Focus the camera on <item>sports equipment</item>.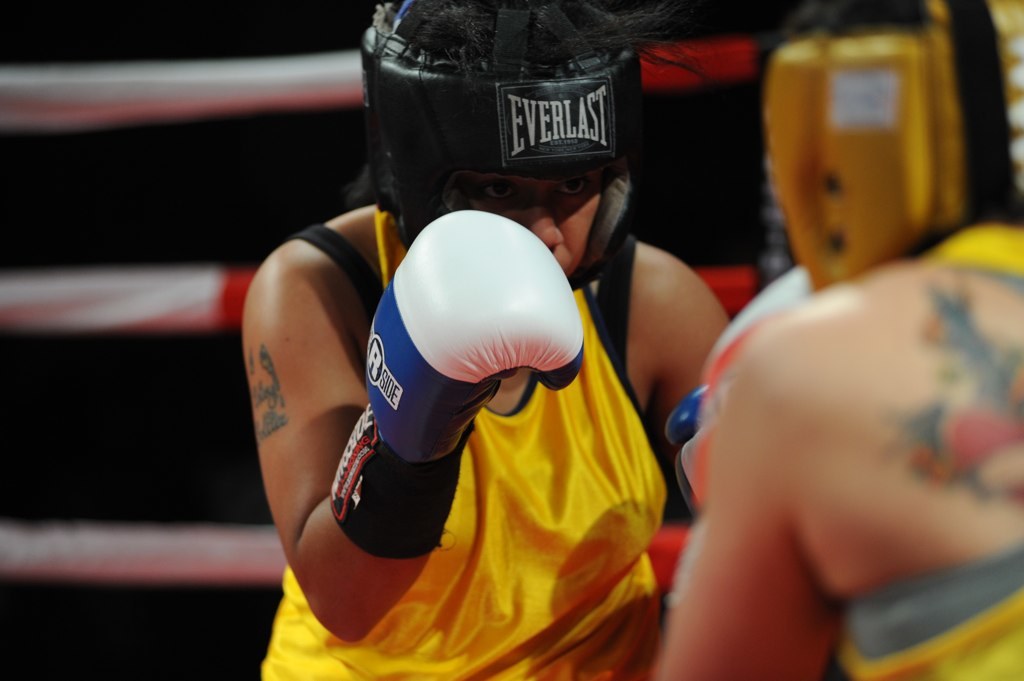
Focus region: region(772, 0, 1023, 291).
